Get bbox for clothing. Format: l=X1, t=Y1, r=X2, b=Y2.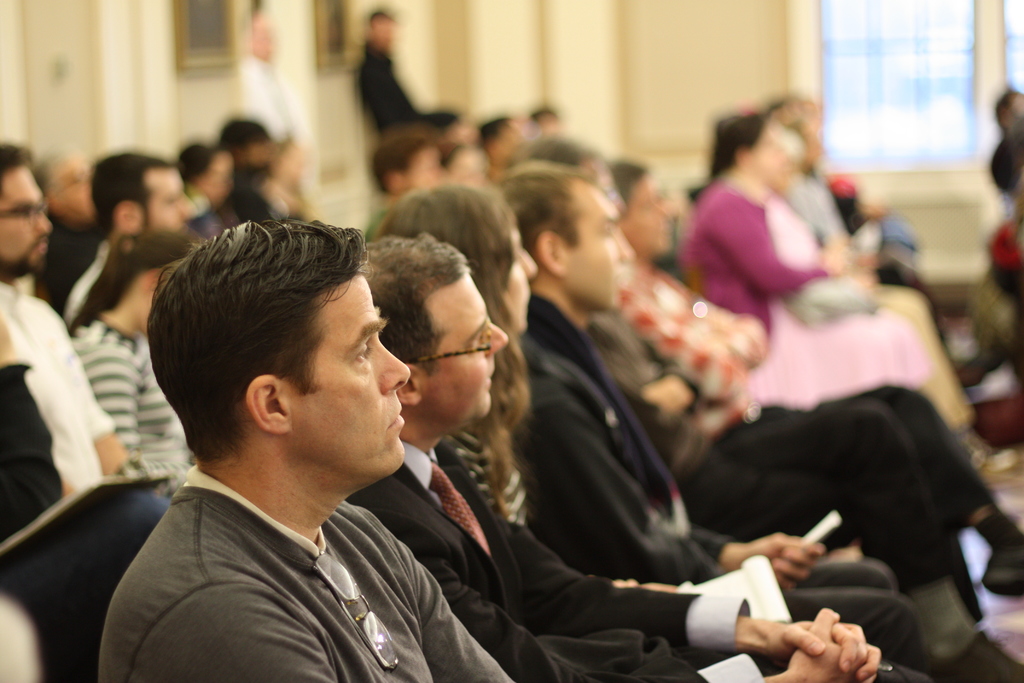
l=68, t=406, r=522, b=681.
